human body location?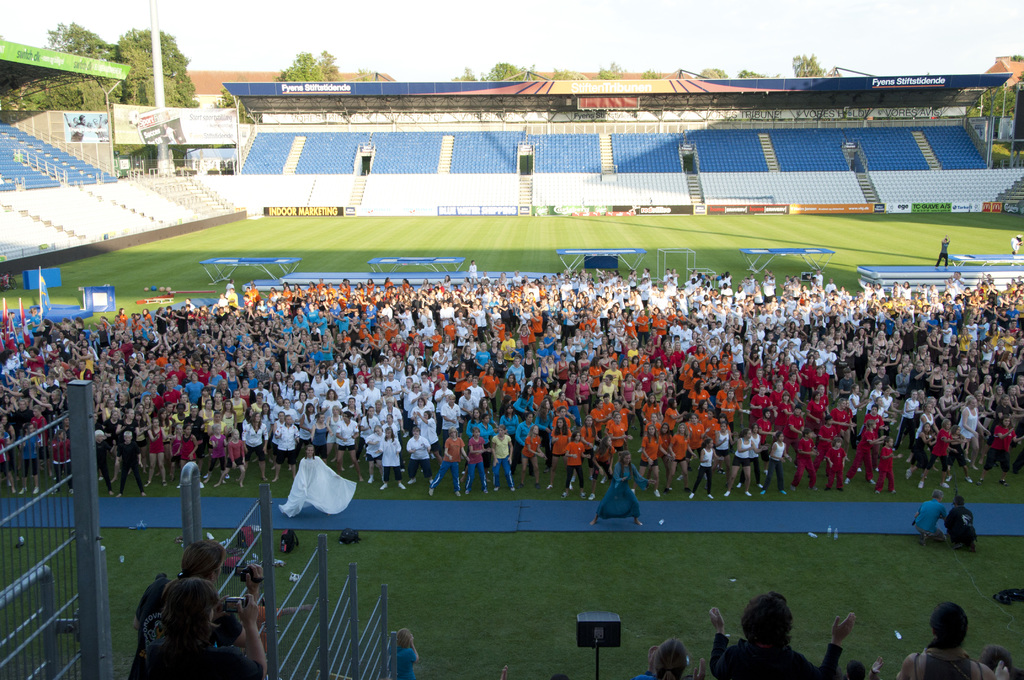
(811, 326, 822, 345)
